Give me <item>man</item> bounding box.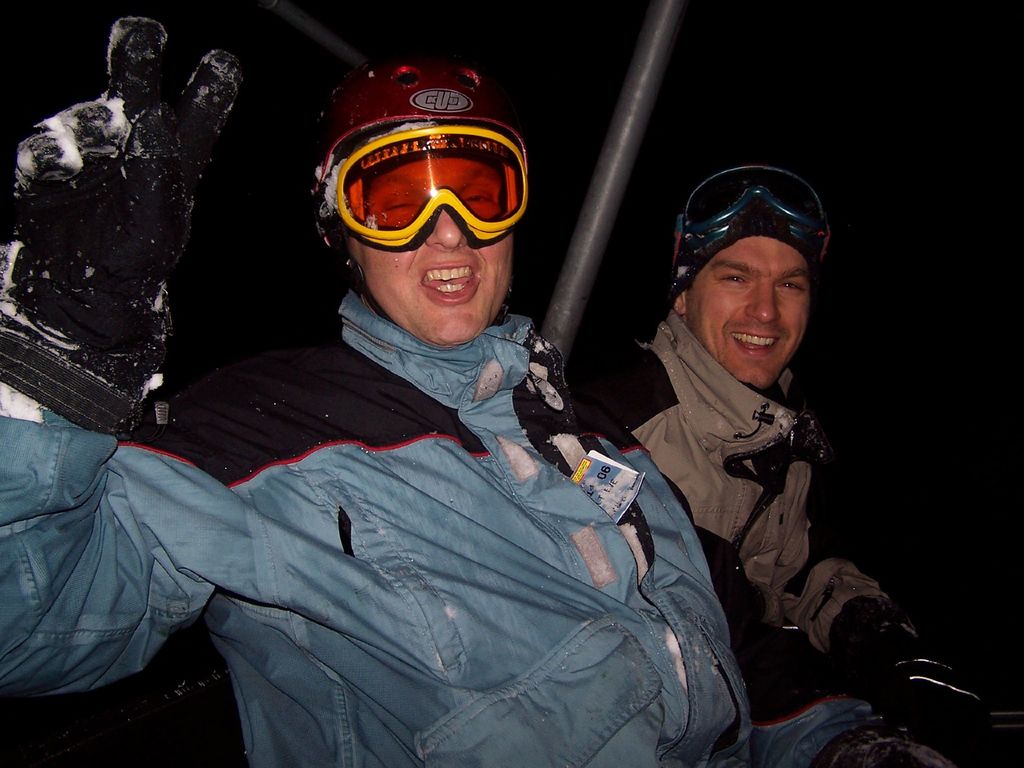
BBox(567, 166, 981, 767).
